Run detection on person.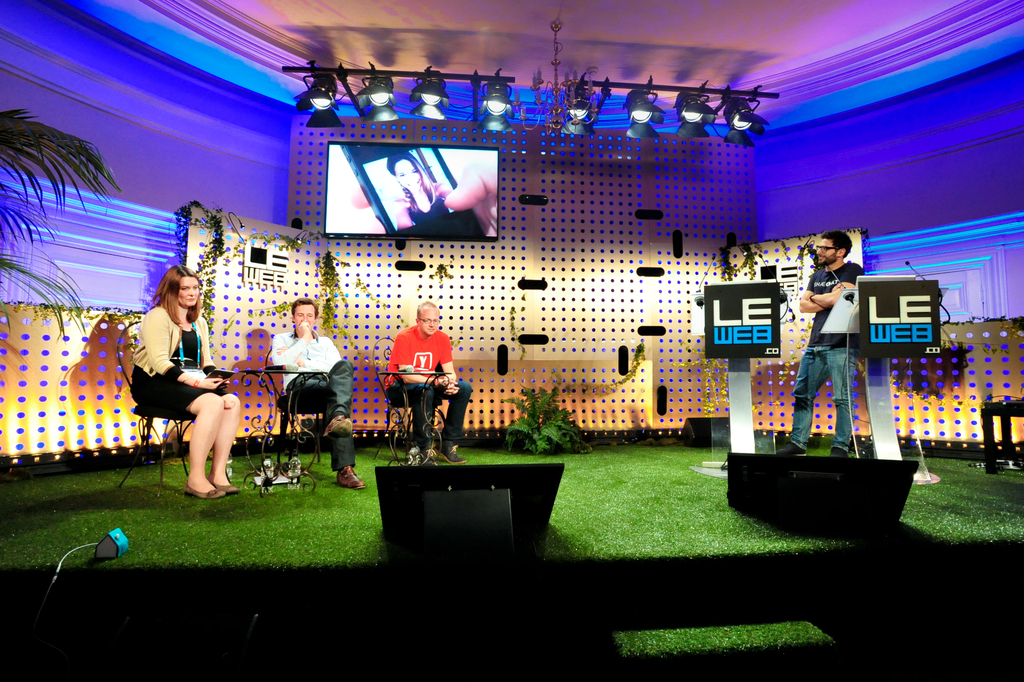
Result: BBox(444, 161, 499, 209).
